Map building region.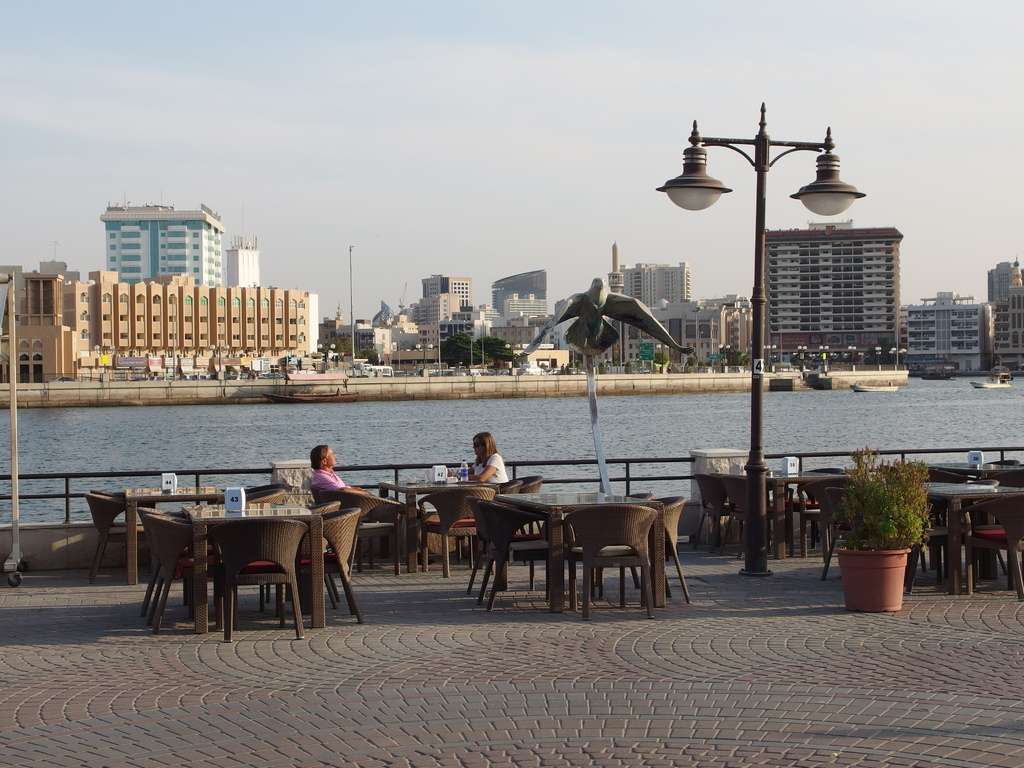
Mapped to 99, 198, 223, 288.
